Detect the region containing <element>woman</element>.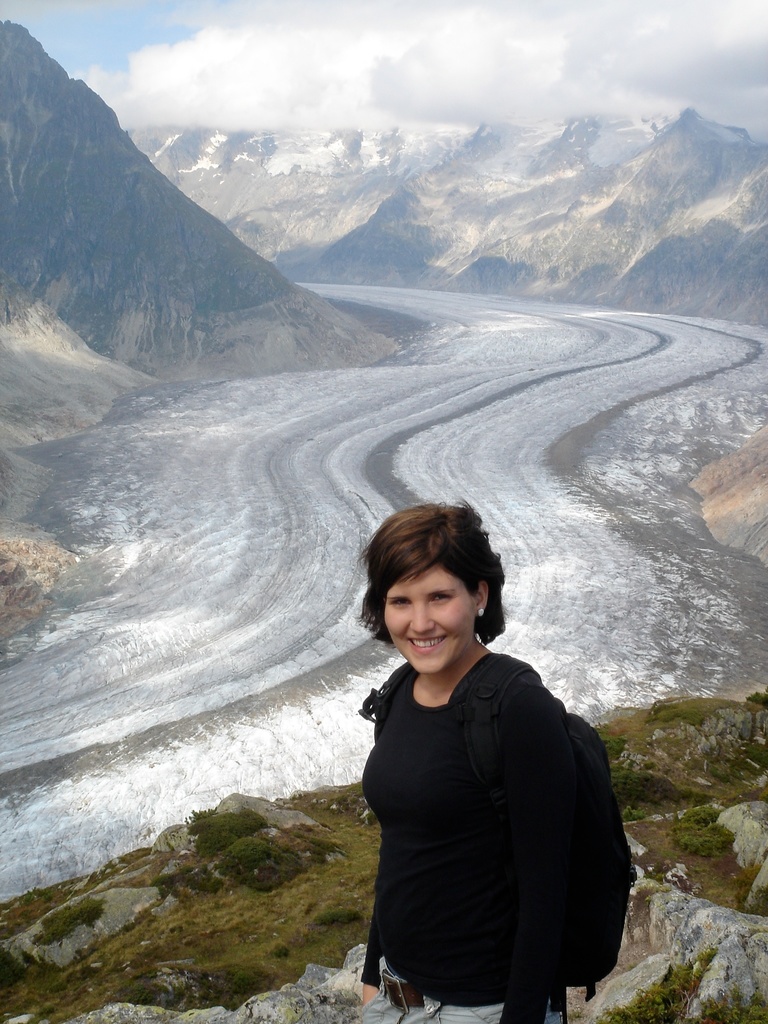
(x1=349, y1=492, x2=659, y2=1023).
